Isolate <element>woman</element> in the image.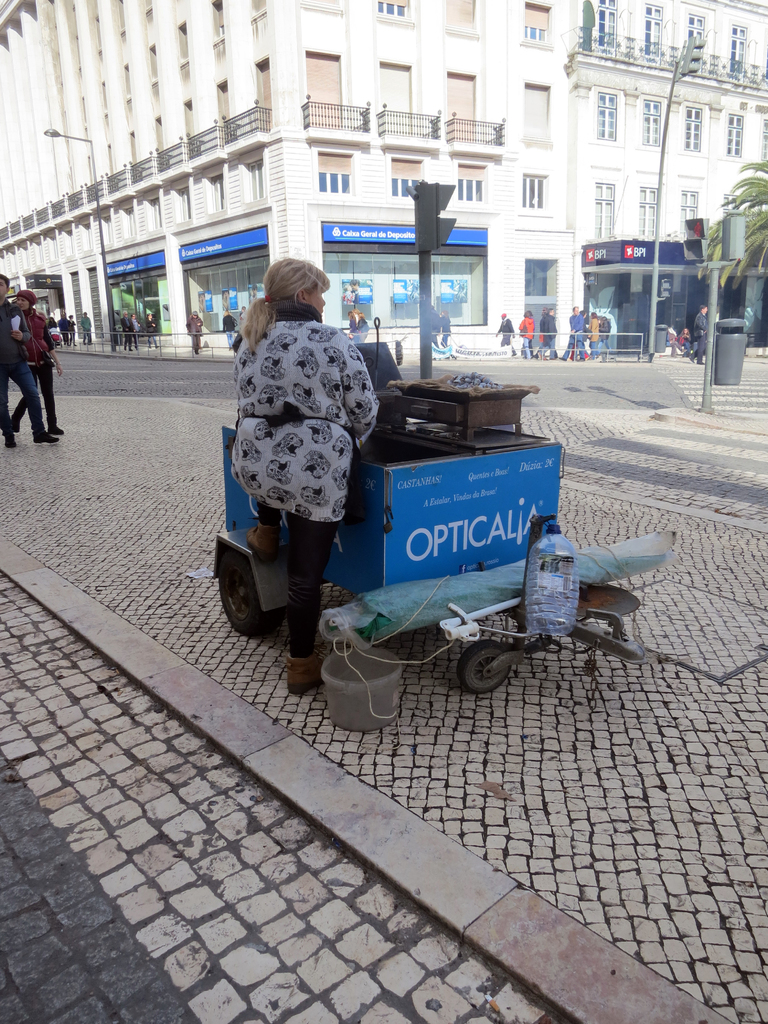
Isolated region: (14,288,67,436).
